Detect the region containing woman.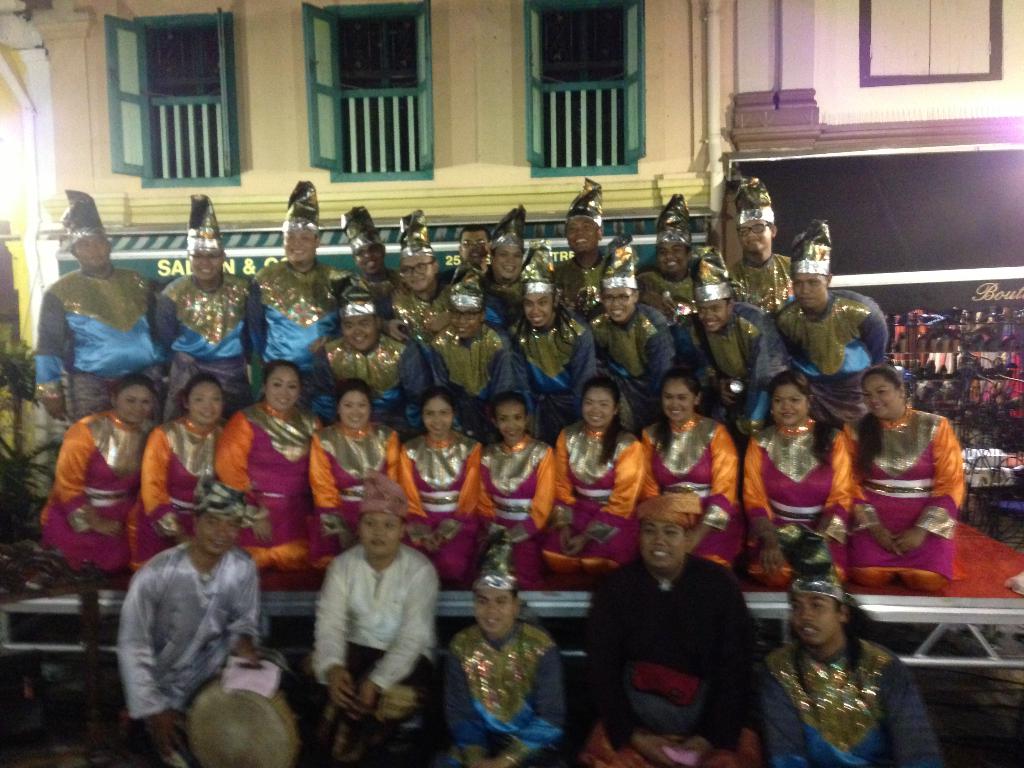
(40, 373, 157, 591).
